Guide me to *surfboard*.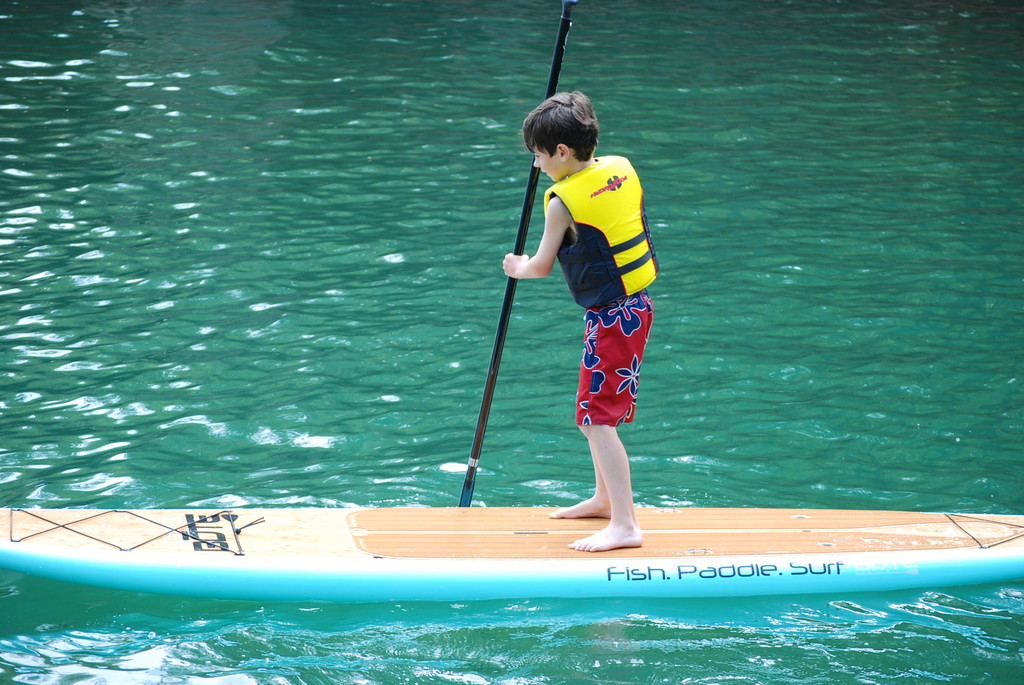
Guidance: (x1=0, y1=503, x2=1023, y2=602).
